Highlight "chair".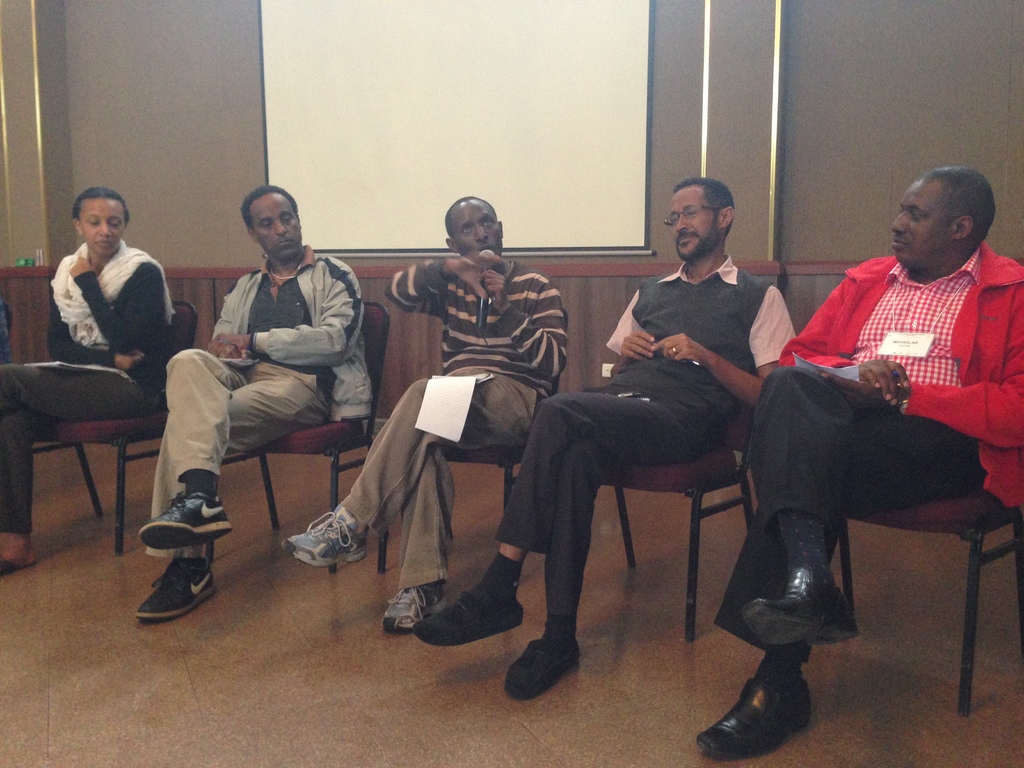
Highlighted region: [left=705, top=256, right=1006, bottom=747].
